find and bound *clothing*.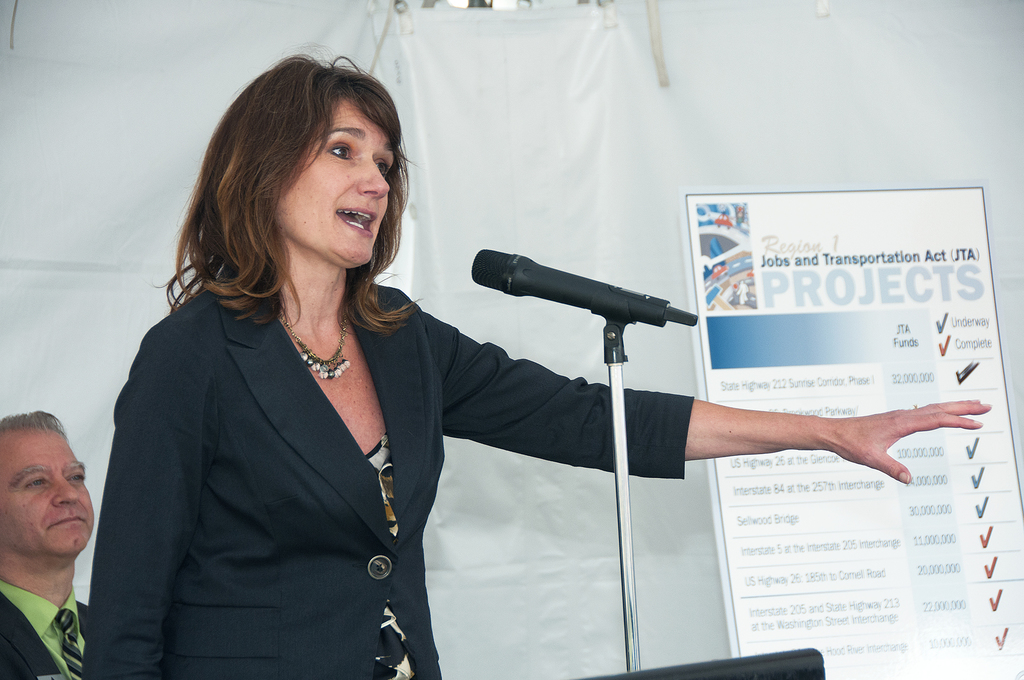
Bound: <box>0,569,120,677</box>.
